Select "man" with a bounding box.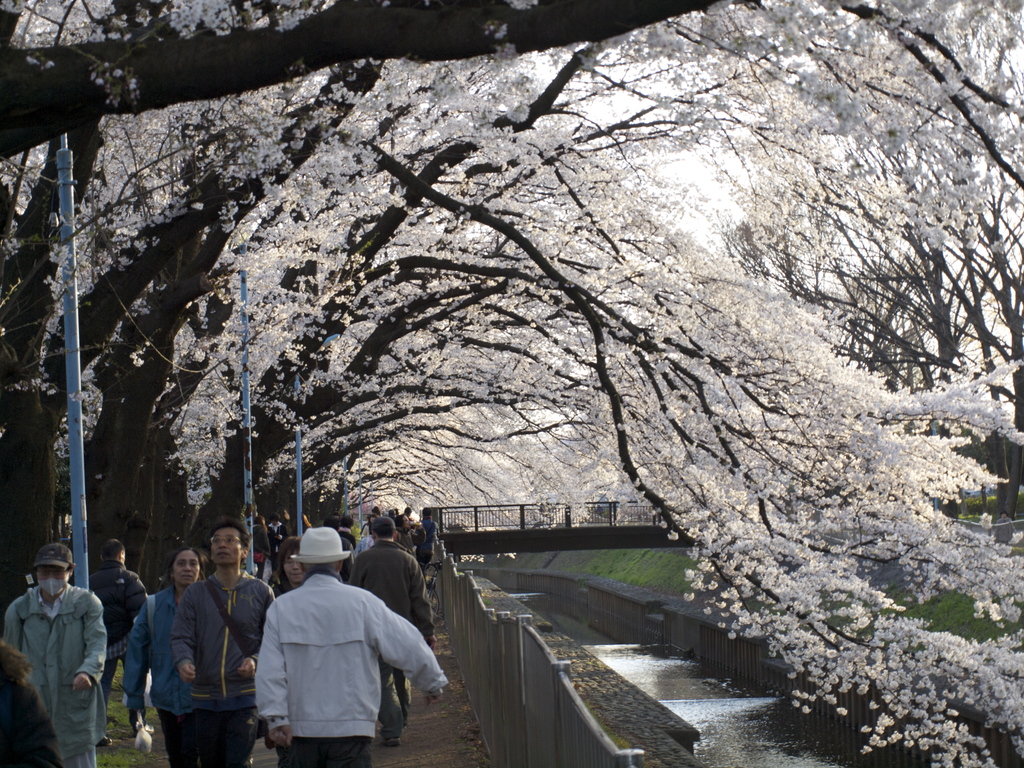
[88, 540, 149, 738].
